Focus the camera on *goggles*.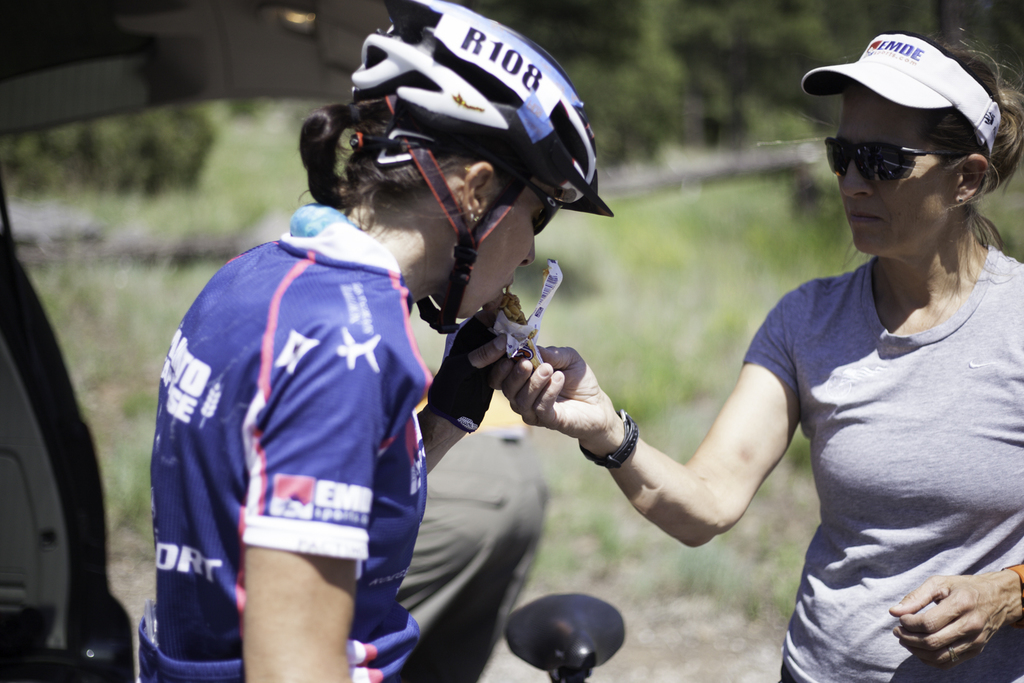
Focus region: 519 173 566 234.
